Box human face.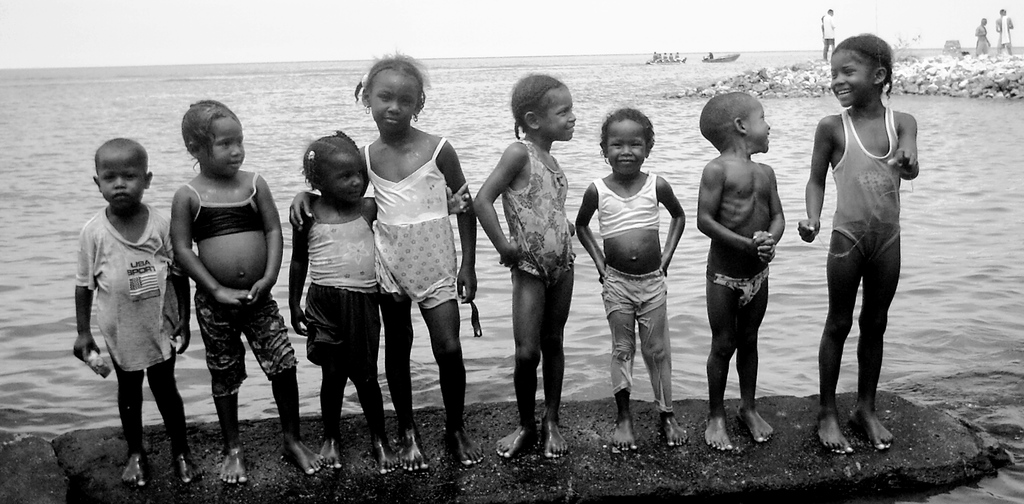
l=752, t=99, r=768, b=152.
